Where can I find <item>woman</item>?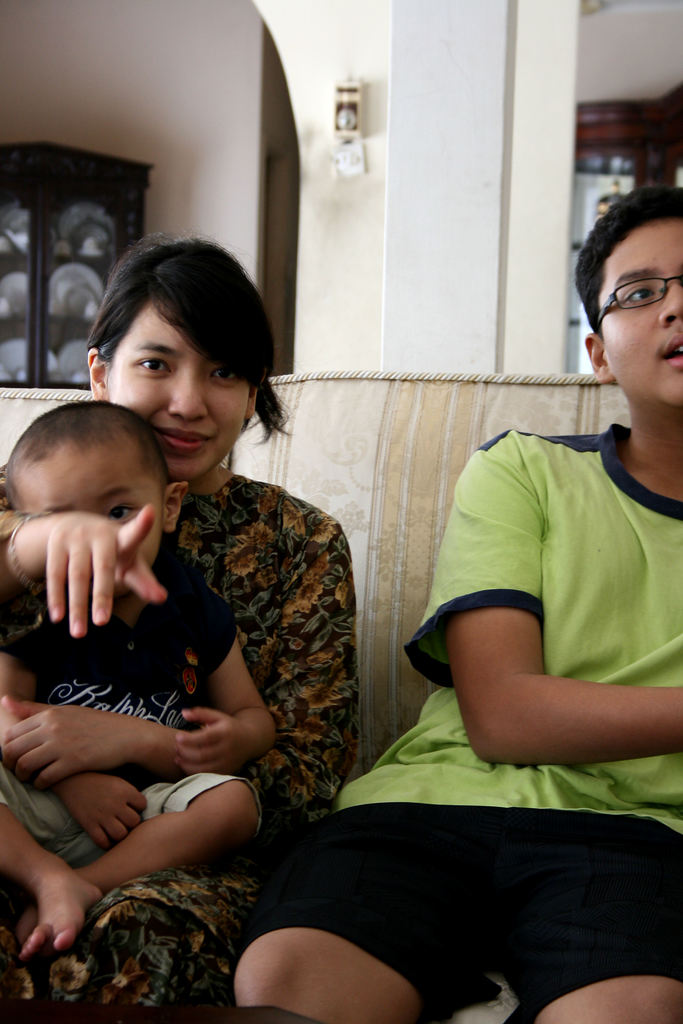
You can find it at [0,221,363,1023].
